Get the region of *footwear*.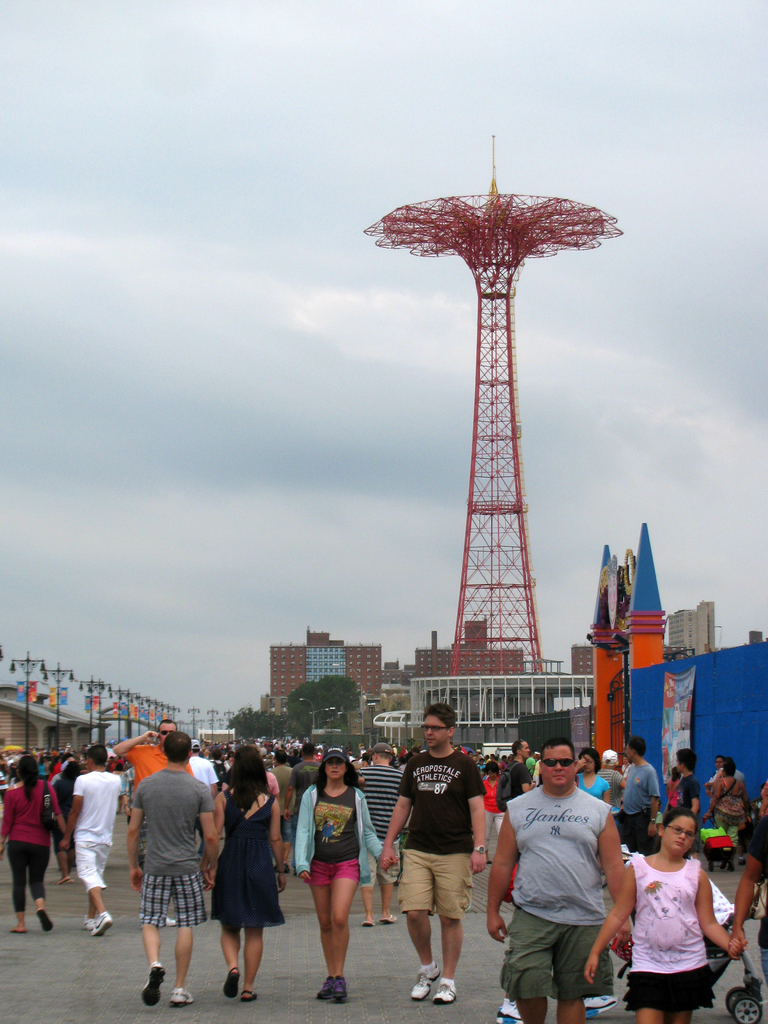
{"left": 380, "top": 915, "right": 401, "bottom": 925}.
